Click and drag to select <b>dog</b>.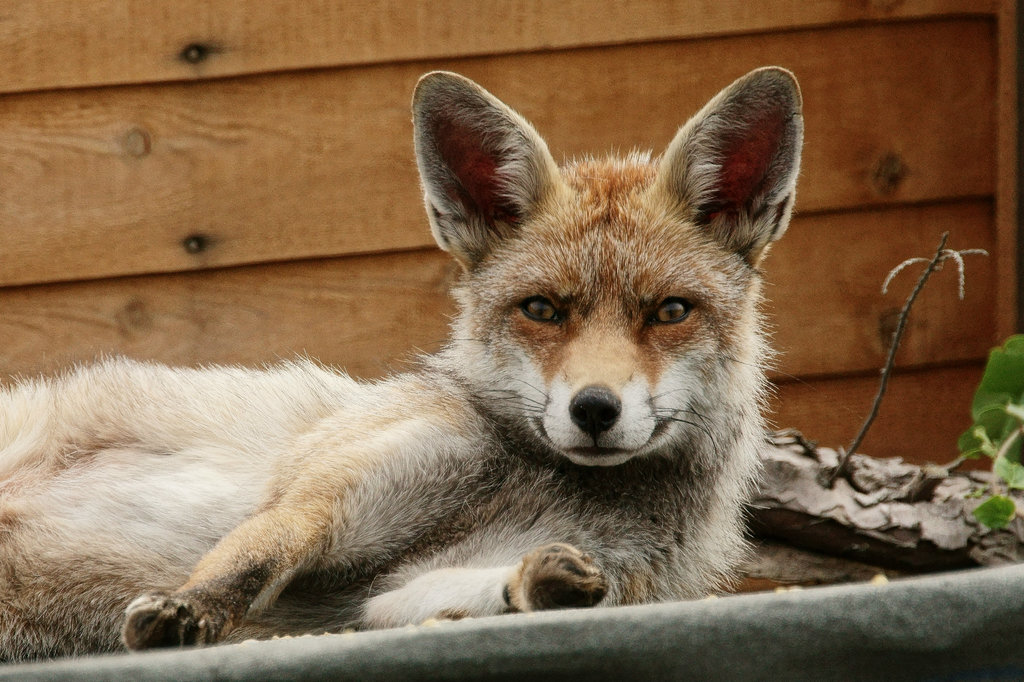
Selection: x1=0 y1=70 x2=808 y2=663.
